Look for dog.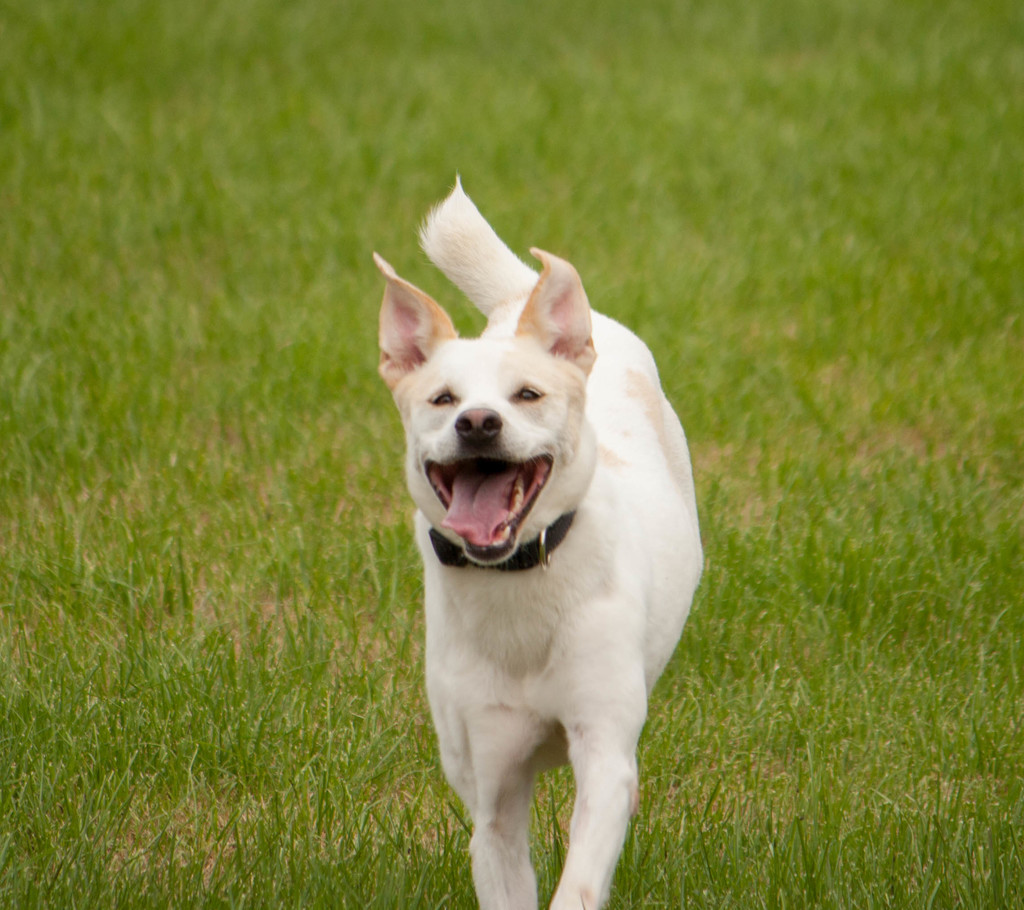
Found: 360, 177, 710, 909.
